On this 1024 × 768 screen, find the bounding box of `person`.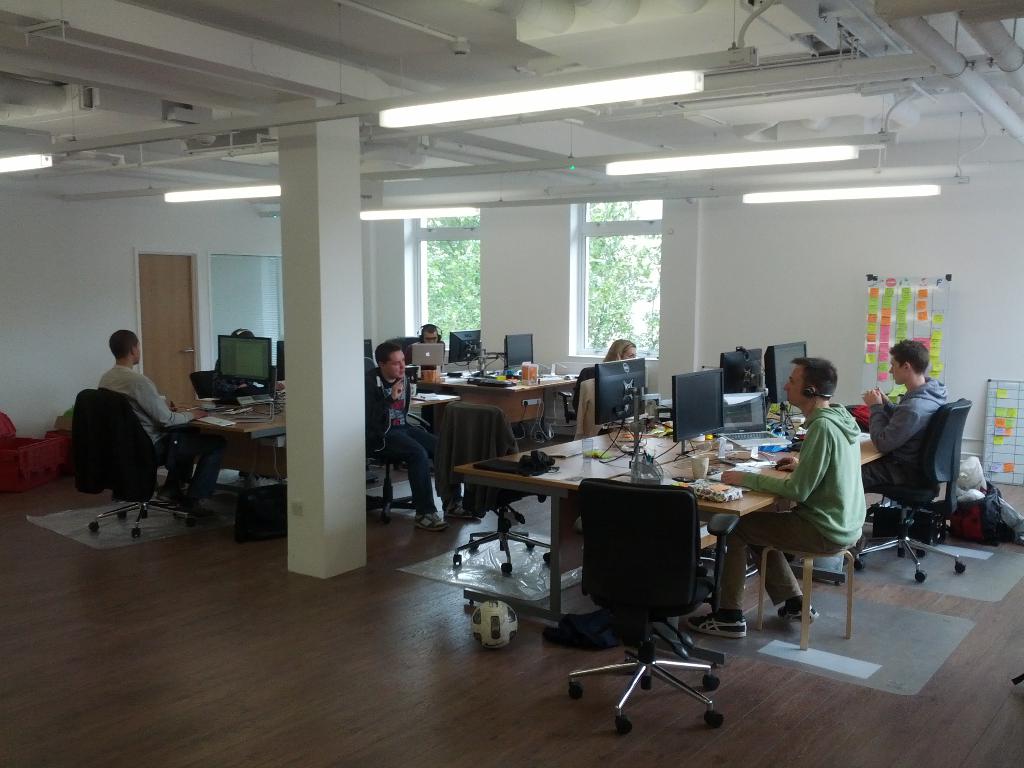
Bounding box: (212,333,283,483).
